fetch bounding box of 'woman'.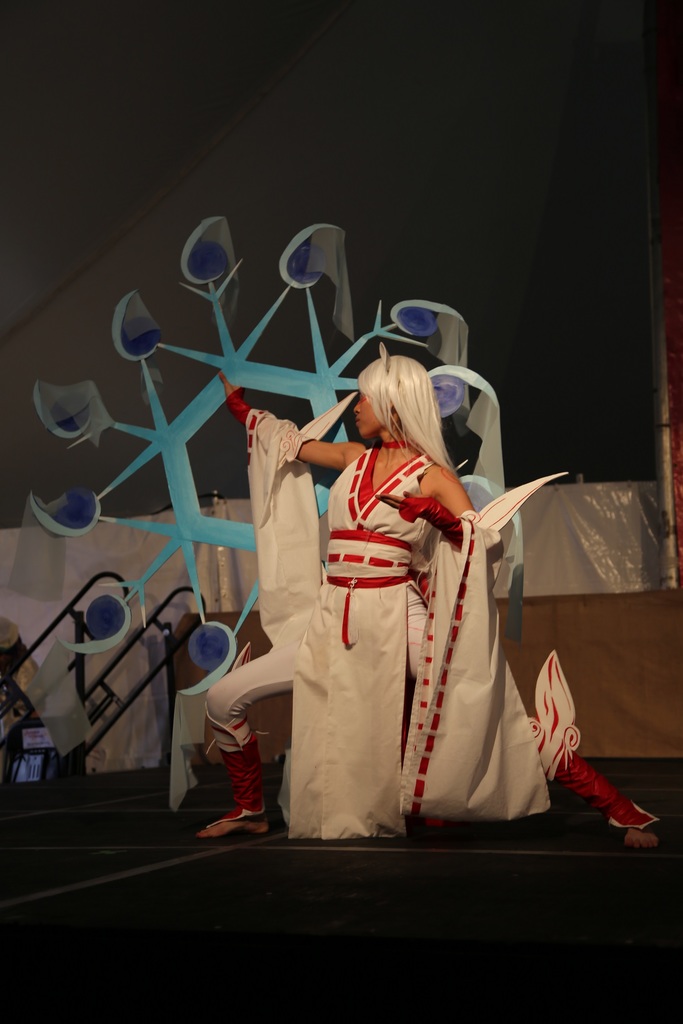
Bbox: BBox(183, 332, 668, 840).
